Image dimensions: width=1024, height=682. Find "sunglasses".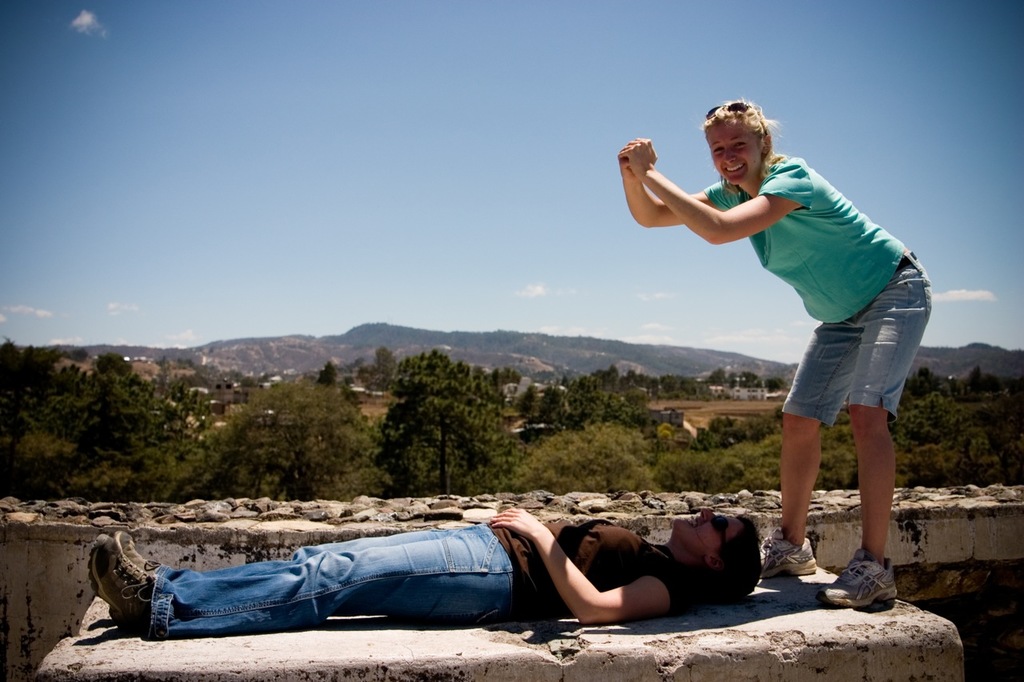
rect(707, 104, 767, 134).
